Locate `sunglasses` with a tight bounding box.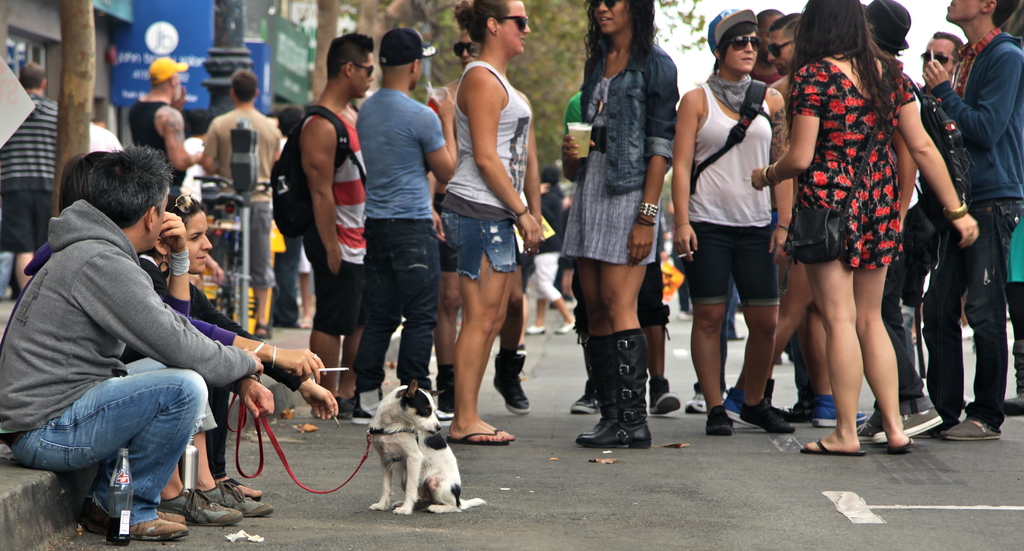
729/34/764/52.
